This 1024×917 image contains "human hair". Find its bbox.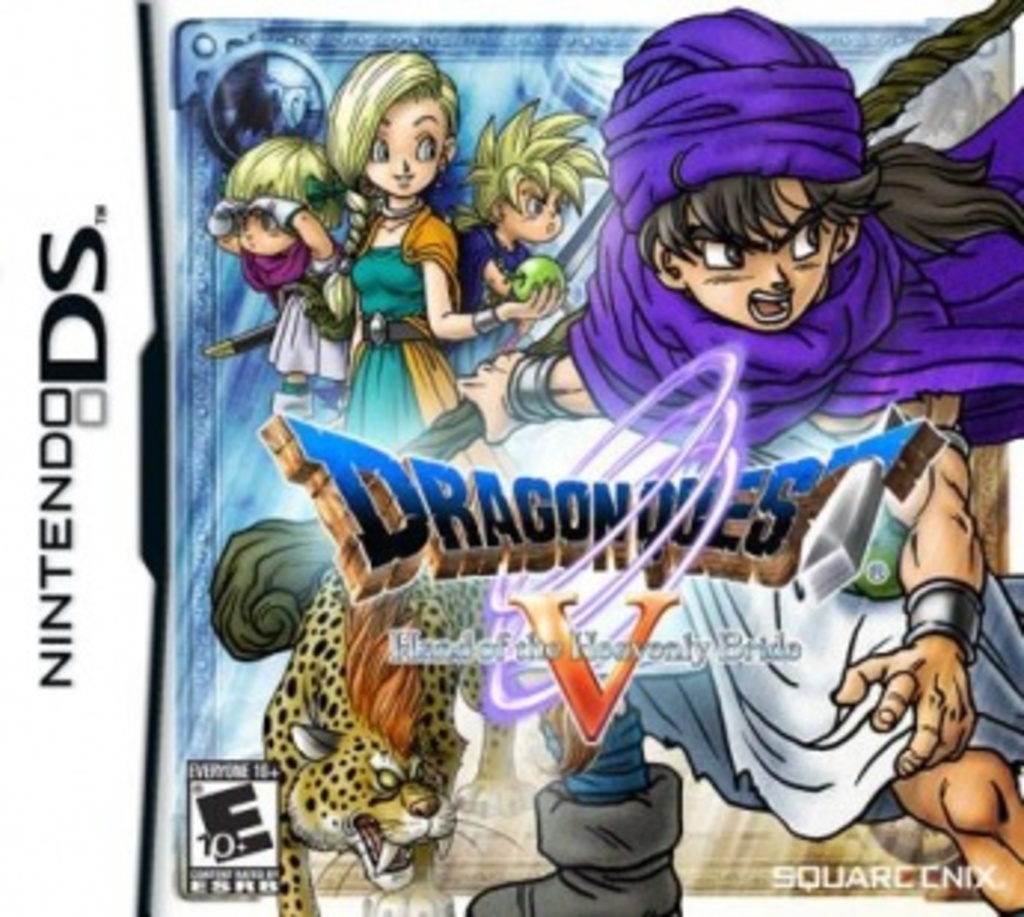
x1=638 y1=119 x2=1021 y2=258.
